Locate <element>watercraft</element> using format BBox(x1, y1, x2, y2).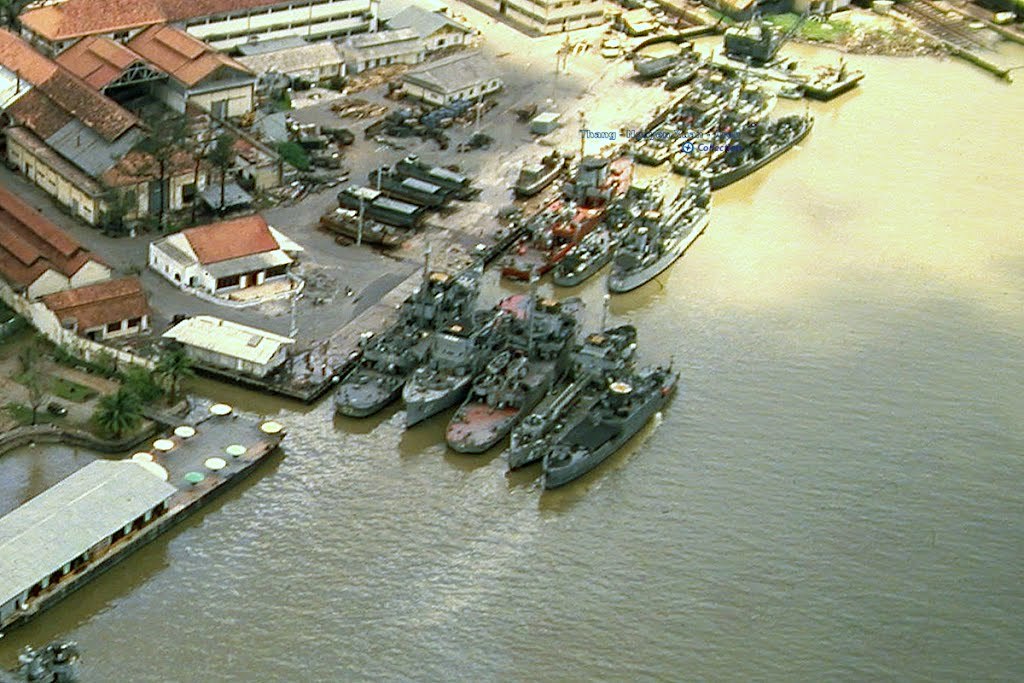
BBox(511, 324, 648, 463).
